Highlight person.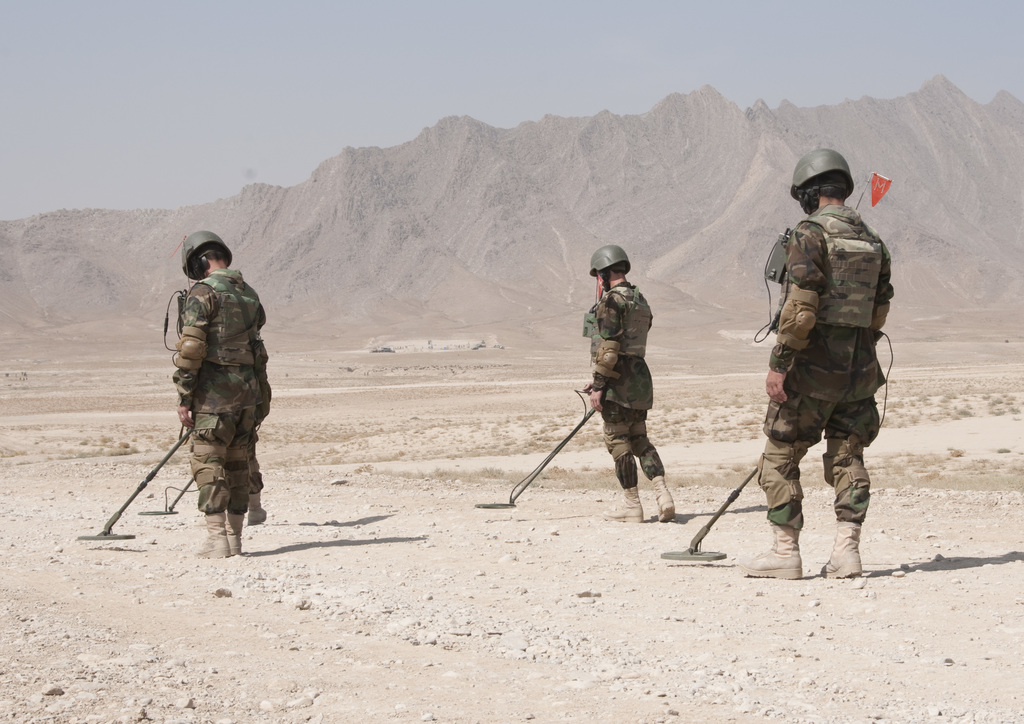
Highlighted region: locate(165, 221, 268, 560).
